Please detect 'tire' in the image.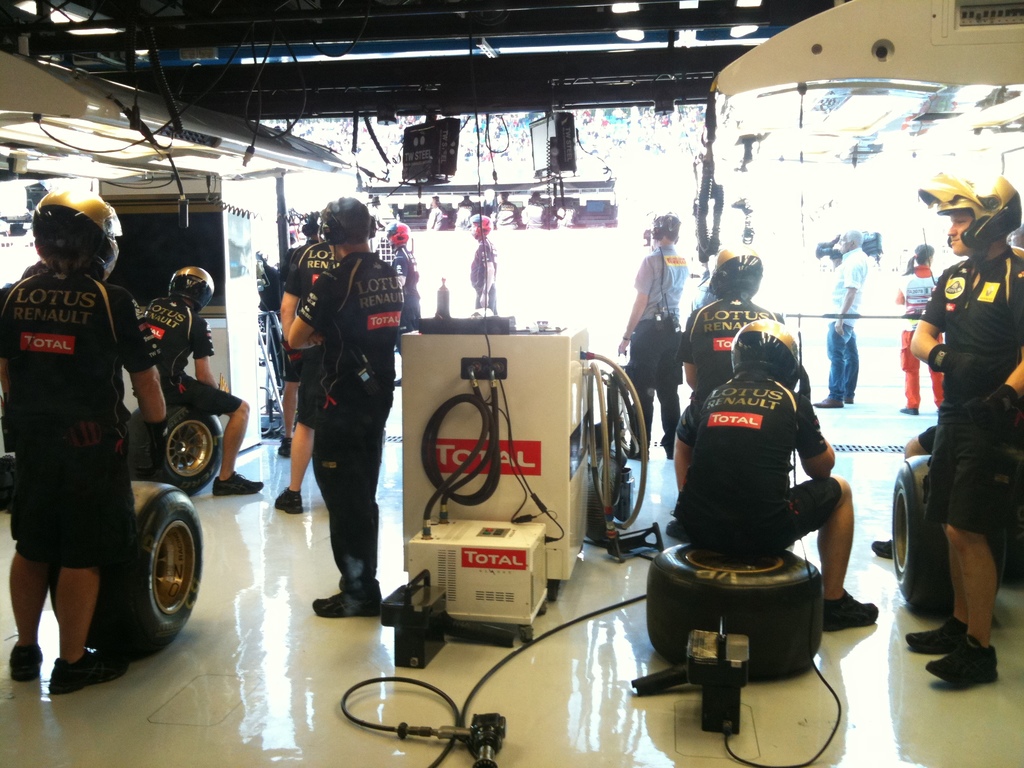
893, 456, 1005, 617.
